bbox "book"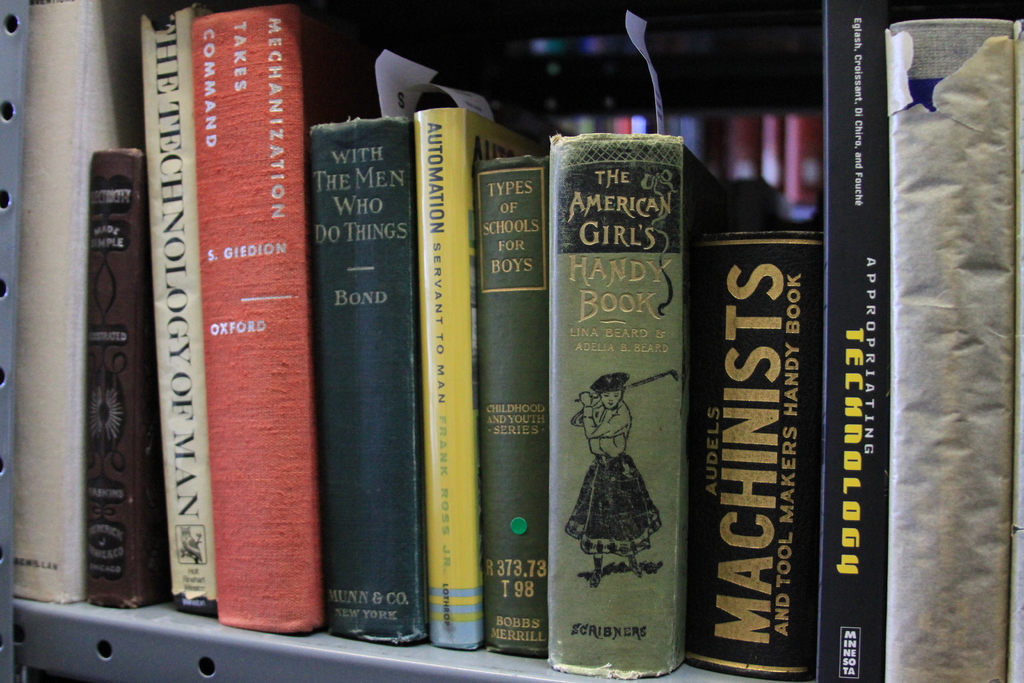
left=86, top=148, right=173, bottom=602
